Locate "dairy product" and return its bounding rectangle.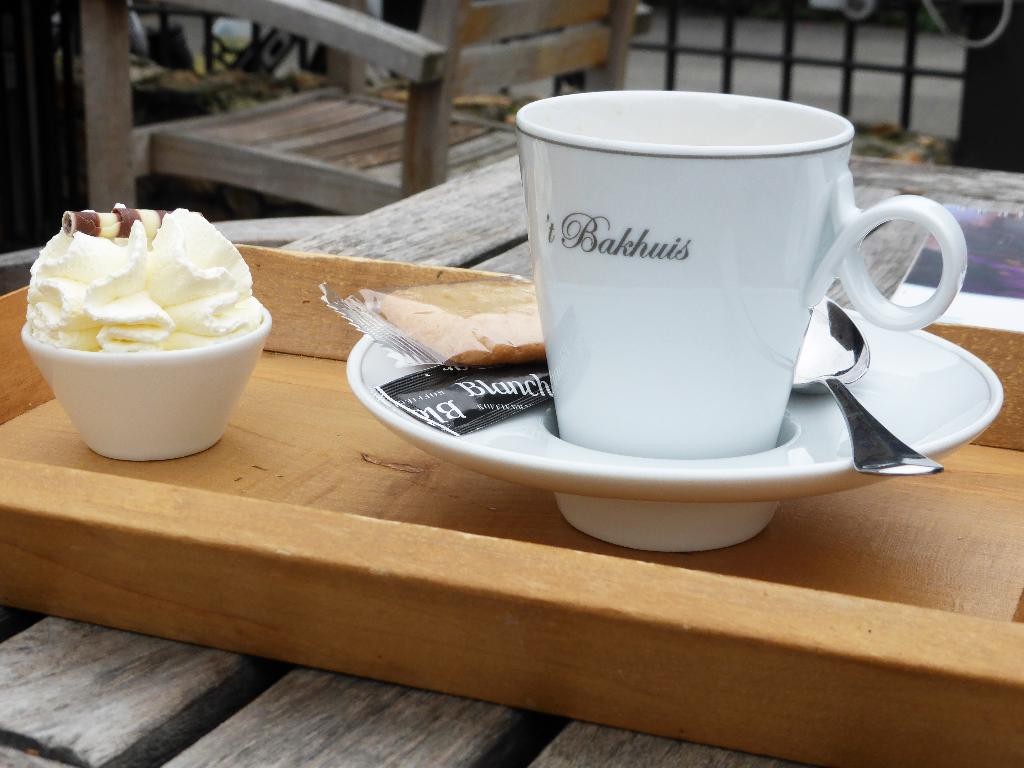
left=46, top=206, right=267, bottom=383.
